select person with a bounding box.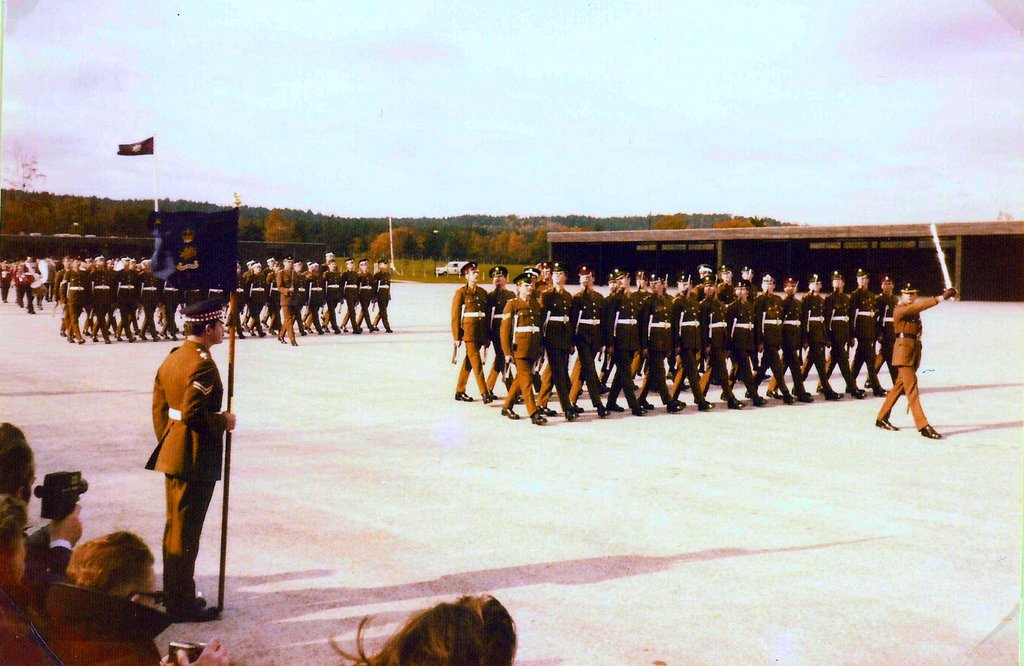
152/293/235/622.
